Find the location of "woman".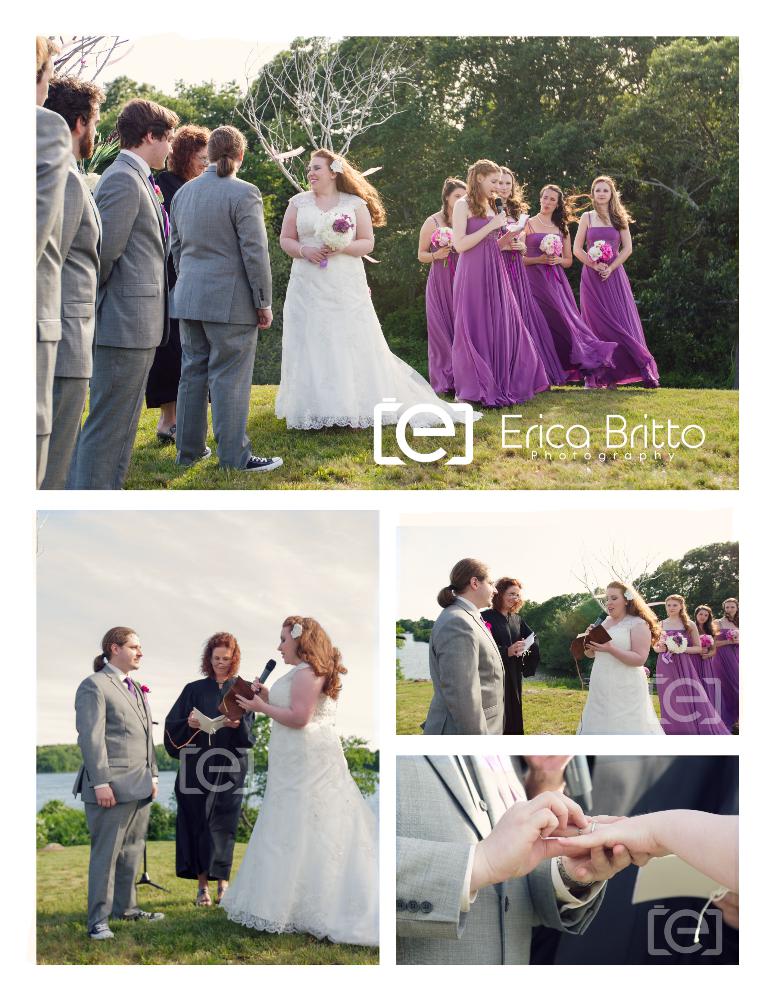
Location: <box>519,174,611,385</box>.
